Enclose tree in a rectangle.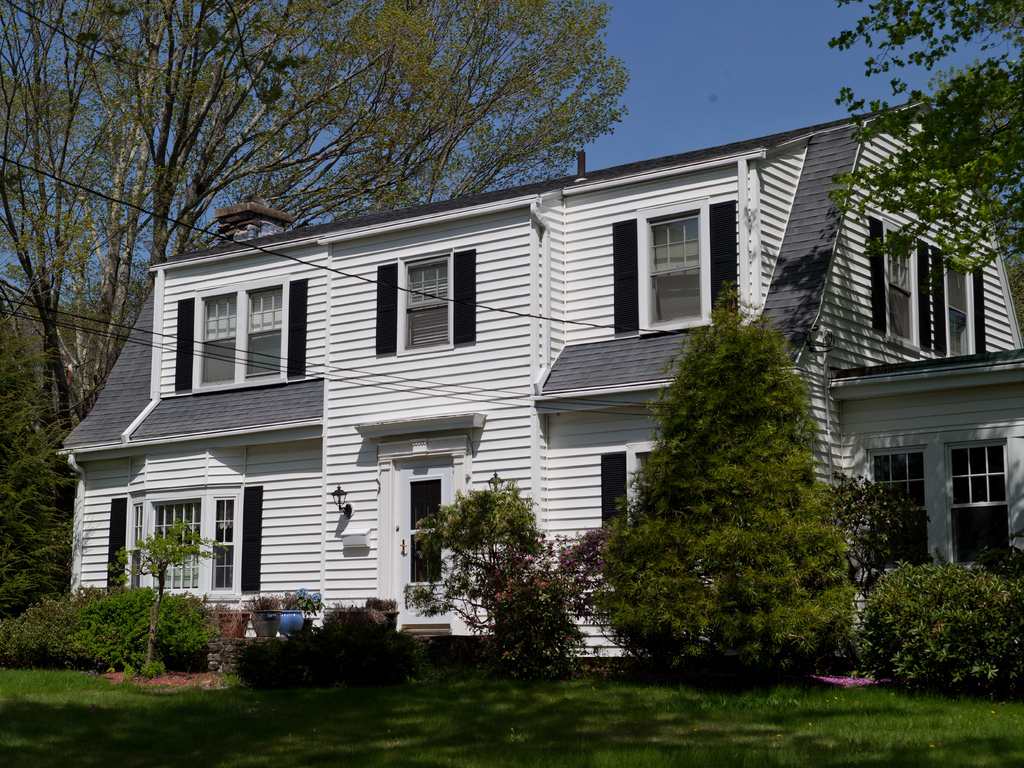
box=[109, 516, 216, 680].
